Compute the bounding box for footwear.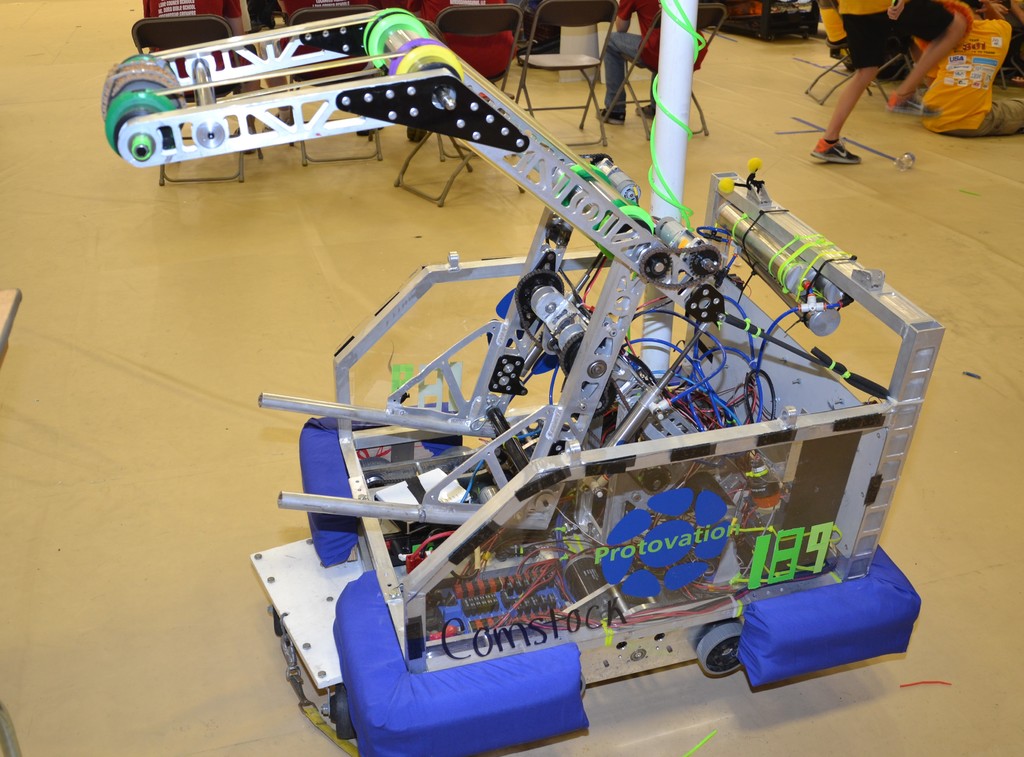
crop(593, 107, 627, 126).
